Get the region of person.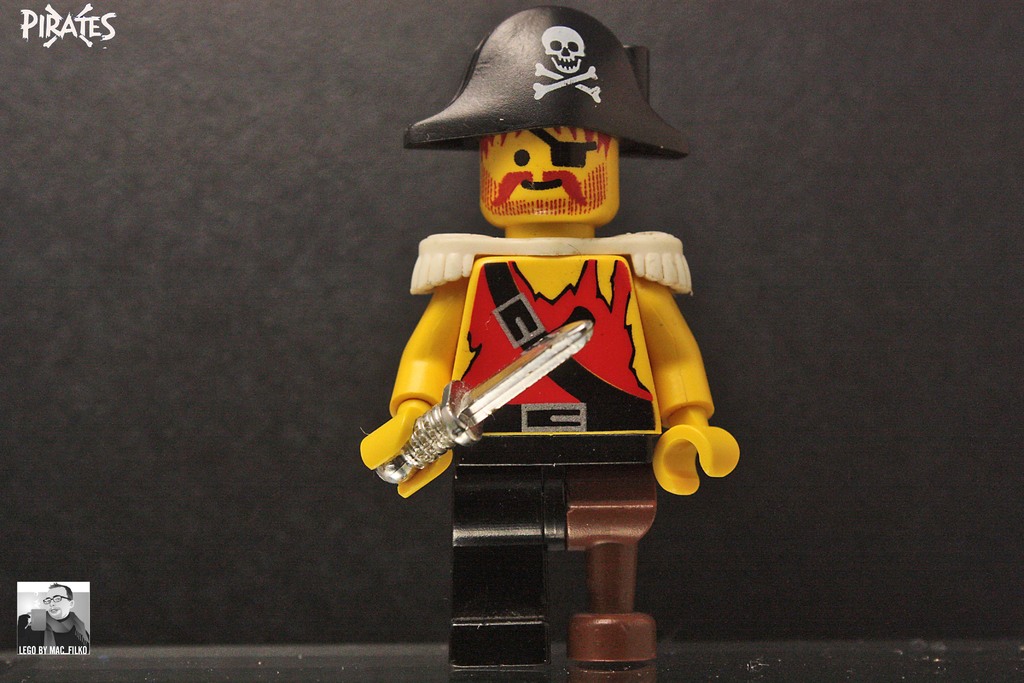
24/580/93/647.
